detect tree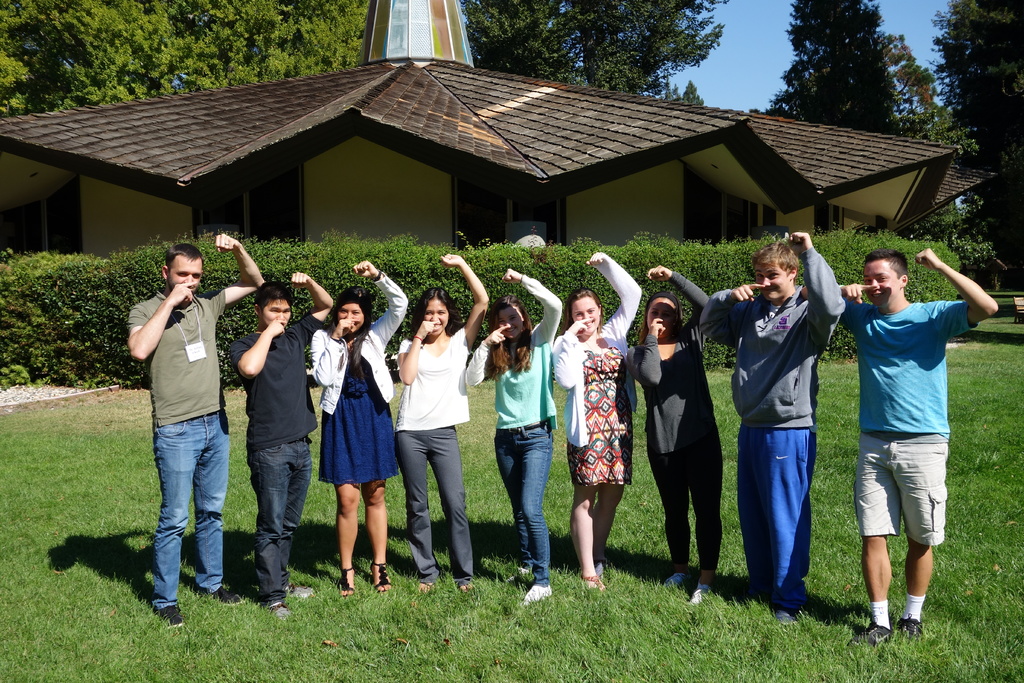
l=888, t=35, r=937, b=134
